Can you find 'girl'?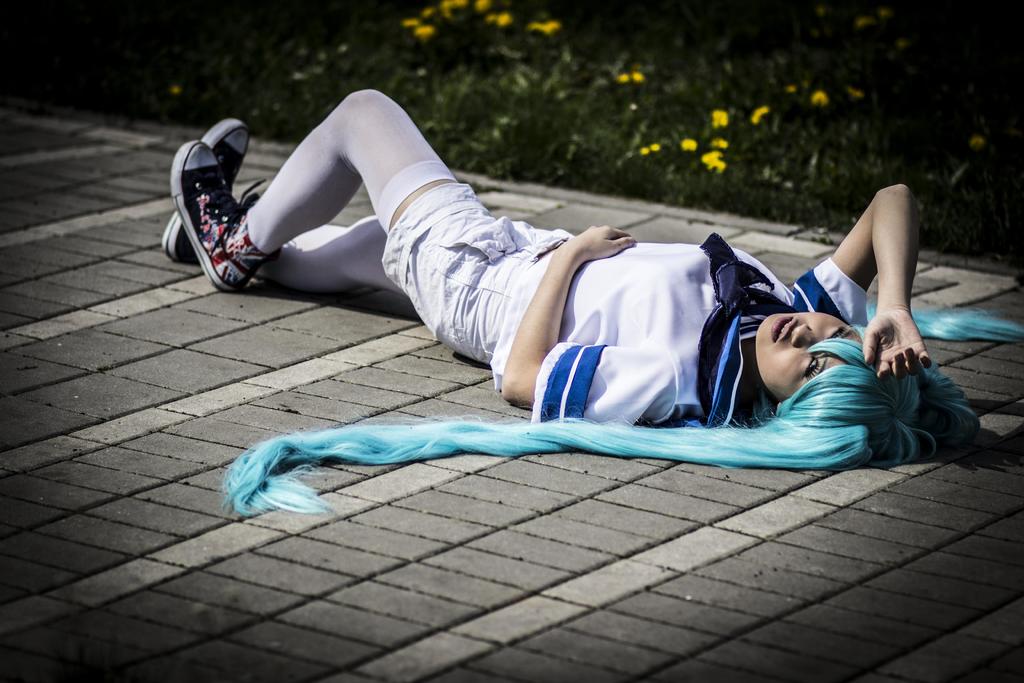
Yes, bounding box: region(163, 82, 1023, 516).
